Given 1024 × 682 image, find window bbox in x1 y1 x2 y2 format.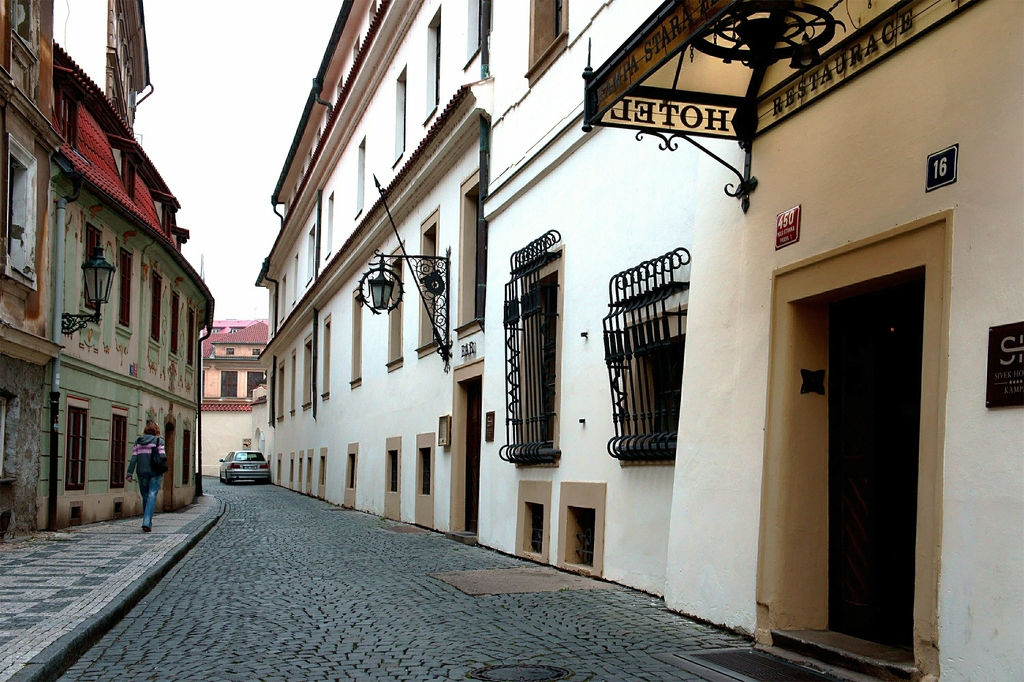
302 450 318 507.
